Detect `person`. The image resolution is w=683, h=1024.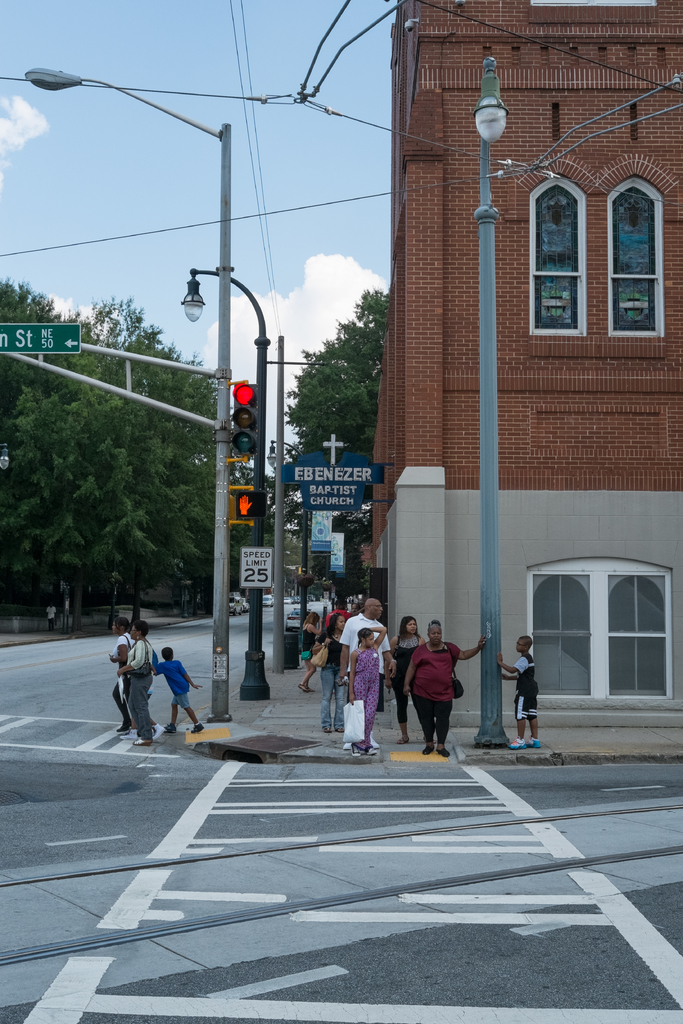
[502, 640, 540, 748].
